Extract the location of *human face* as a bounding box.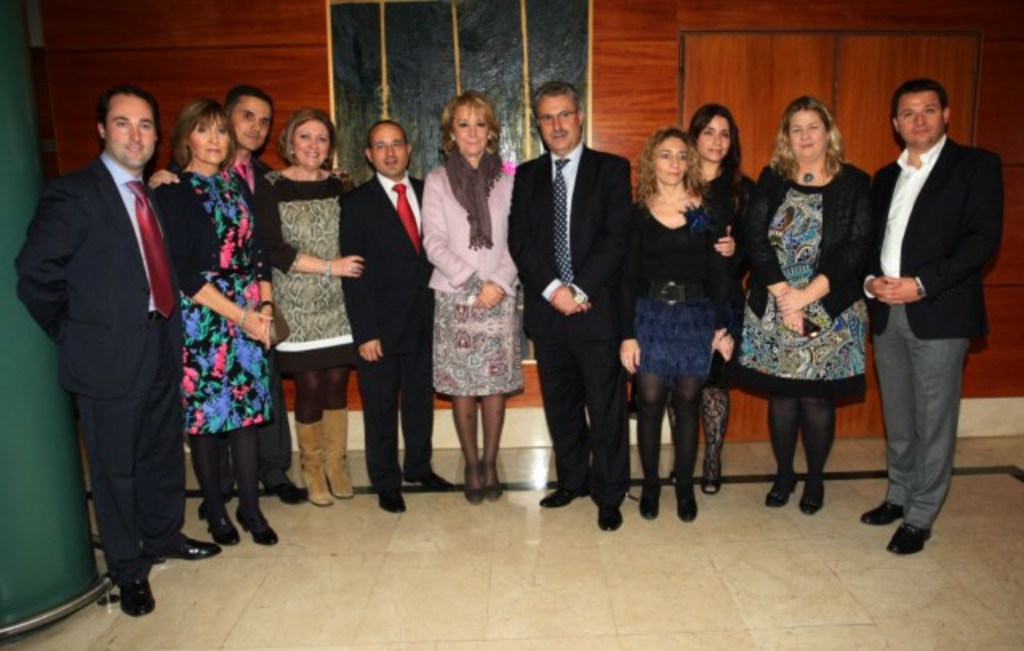
pyautogui.locateOnScreen(232, 99, 272, 149).
